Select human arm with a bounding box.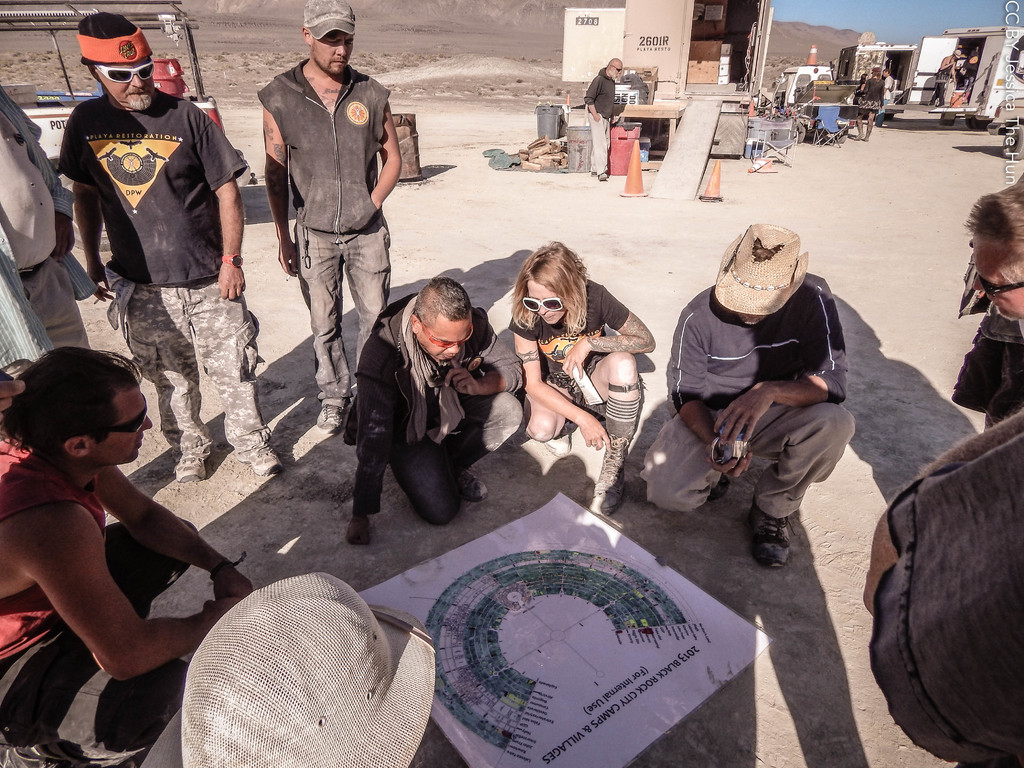
(671, 303, 748, 483).
